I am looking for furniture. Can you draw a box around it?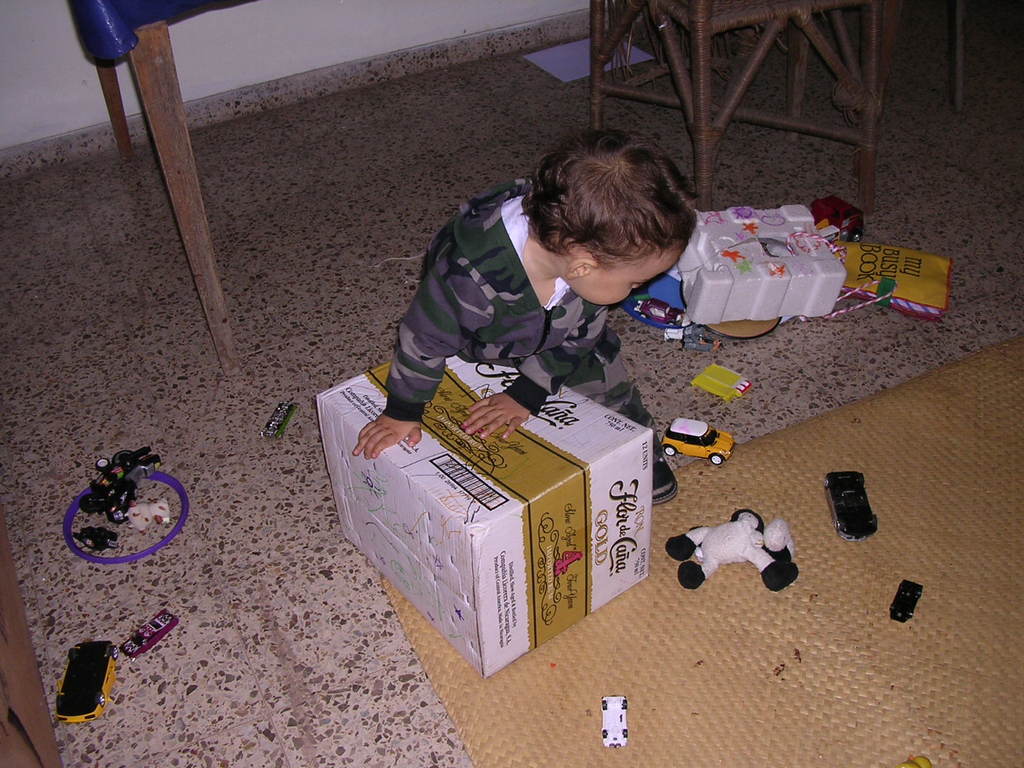
Sure, the bounding box is (x1=588, y1=0, x2=879, y2=214).
